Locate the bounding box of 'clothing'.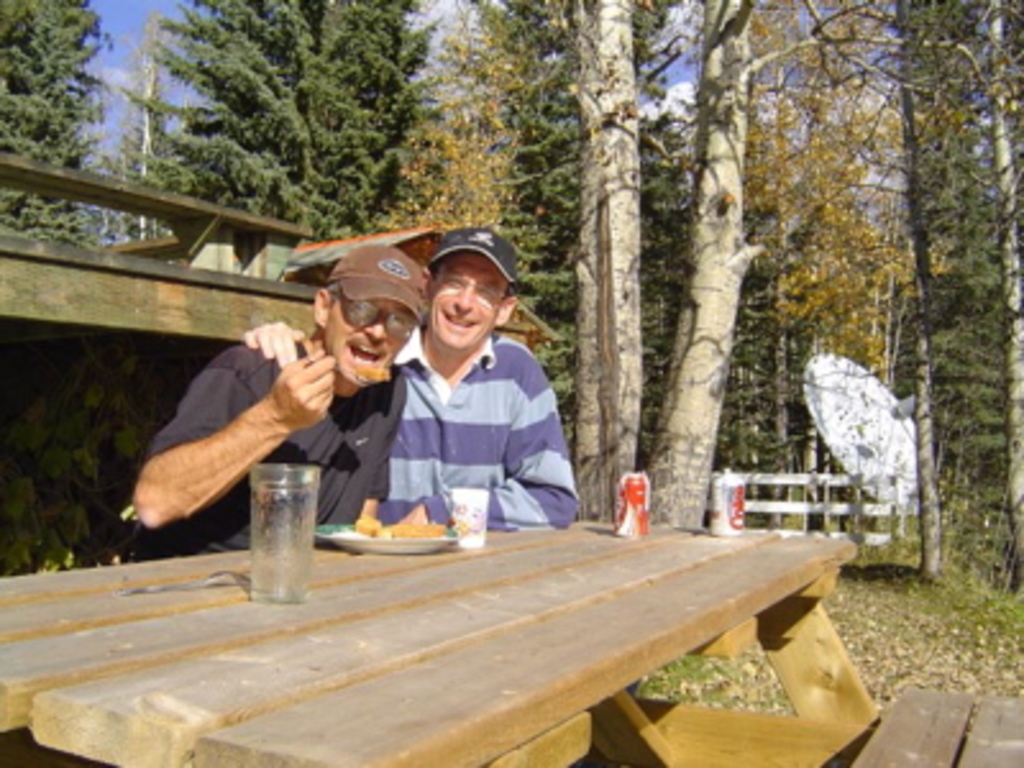
Bounding box: detection(353, 287, 573, 532).
